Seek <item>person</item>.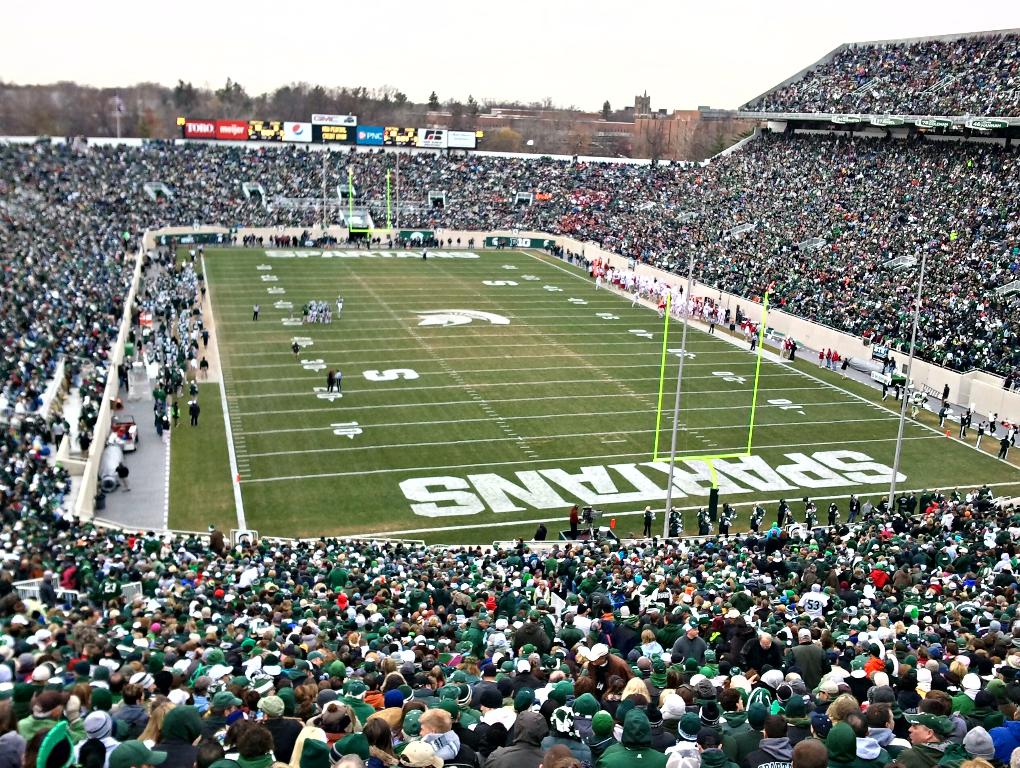
detection(941, 407, 945, 419).
